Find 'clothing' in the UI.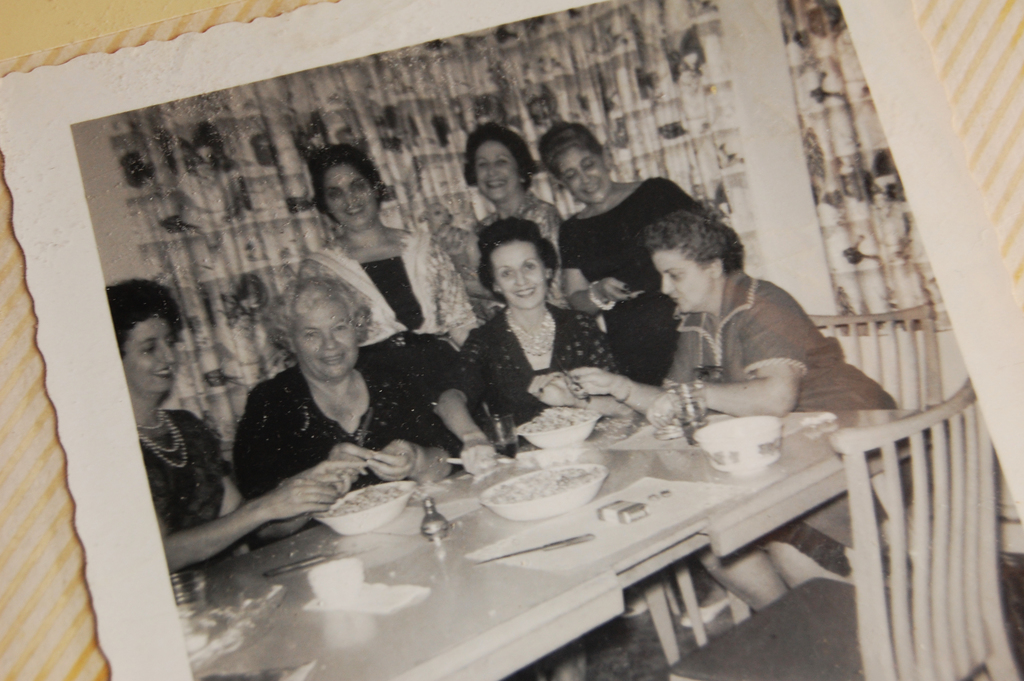
UI element at crop(589, 218, 888, 447).
